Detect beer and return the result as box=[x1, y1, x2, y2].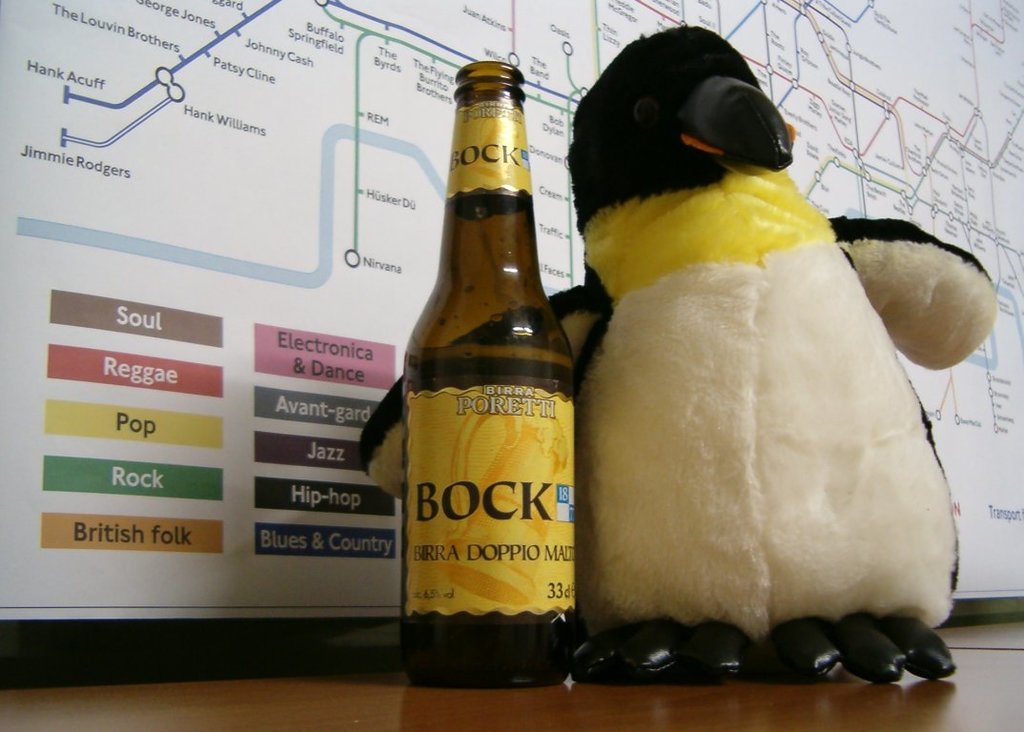
box=[393, 50, 592, 707].
